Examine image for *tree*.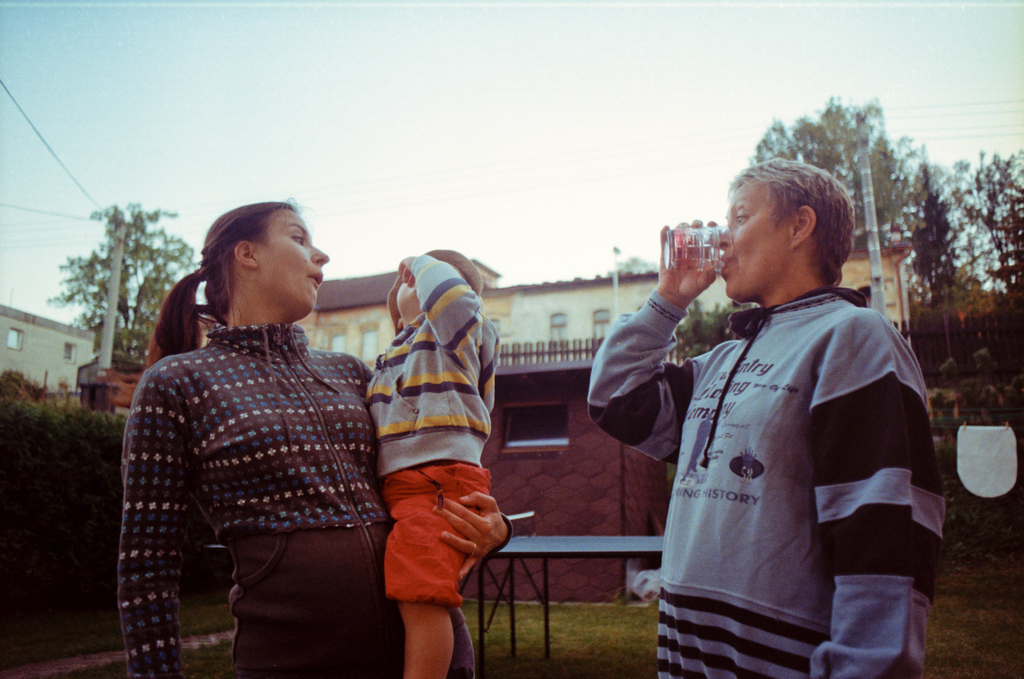
Examination result: (902,135,1014,334).
